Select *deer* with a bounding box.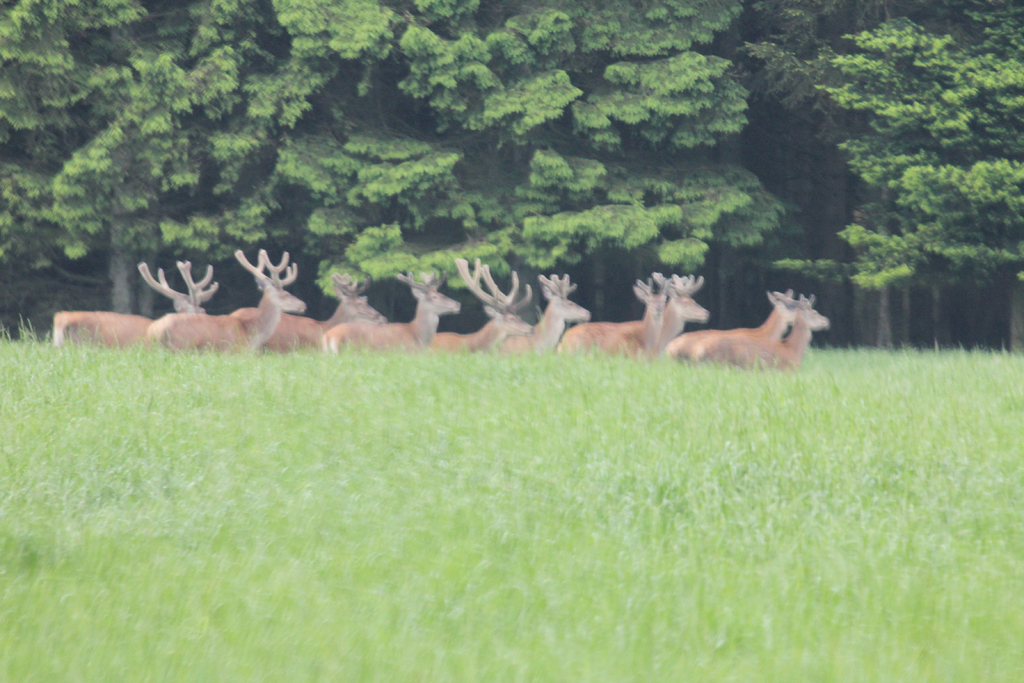
region(49, 252, 216, 347).
